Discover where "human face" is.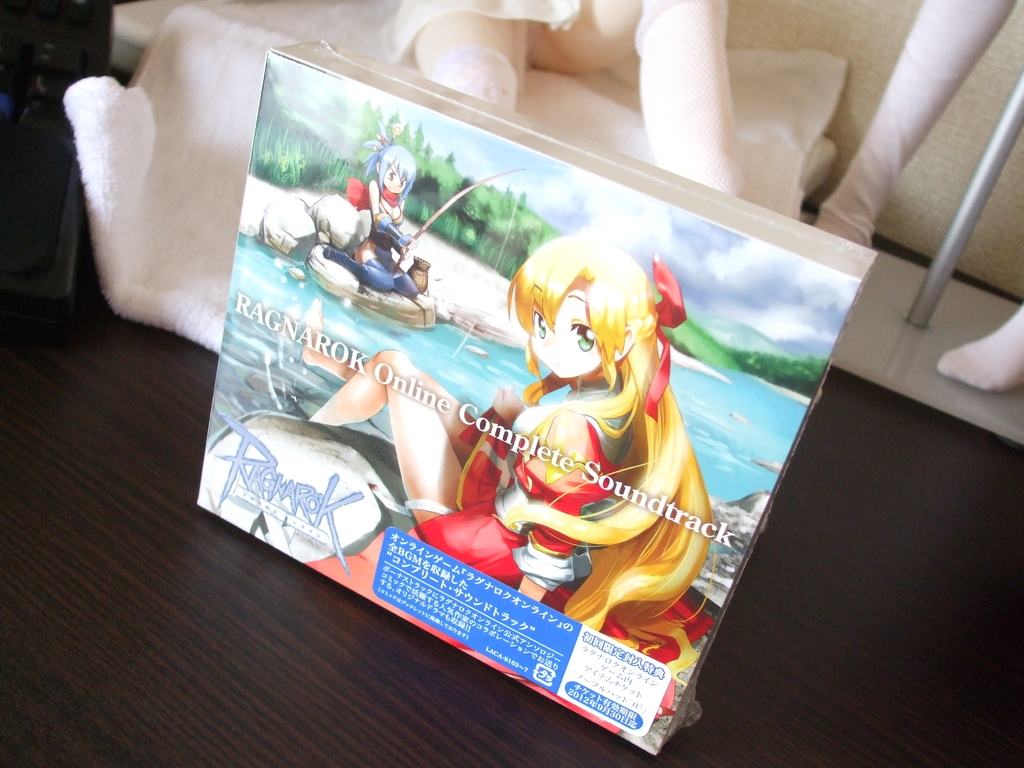
Discovered at <bbox>529, 288, 606, 380</bbox>.
